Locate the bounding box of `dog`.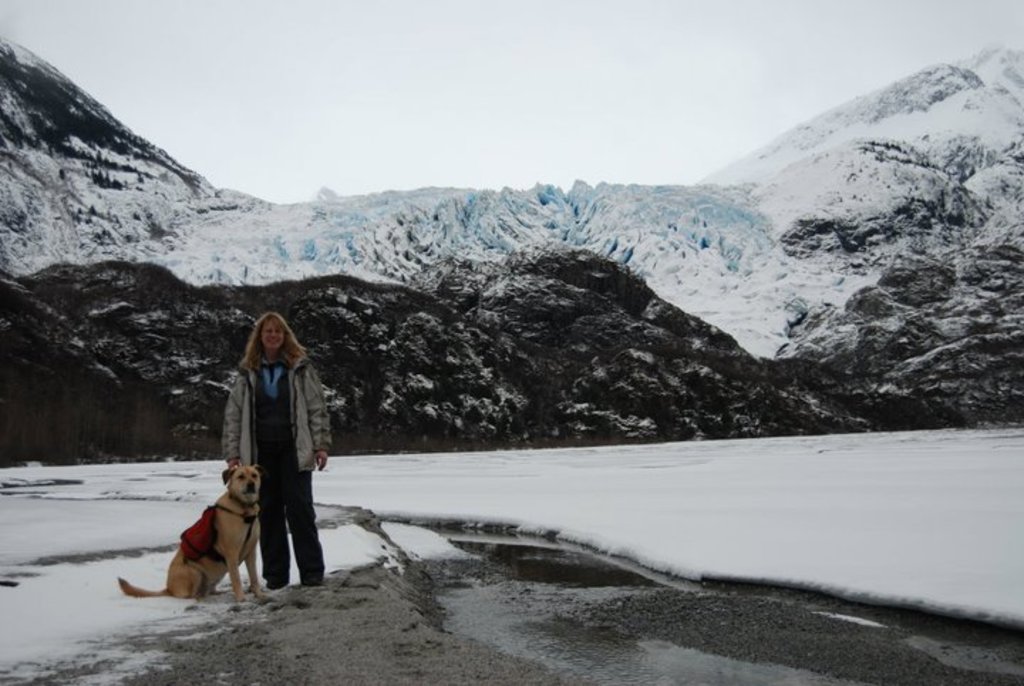
Bounding box: {"left": 117, "top": 465, "right": 273, "bottom": 606}.
